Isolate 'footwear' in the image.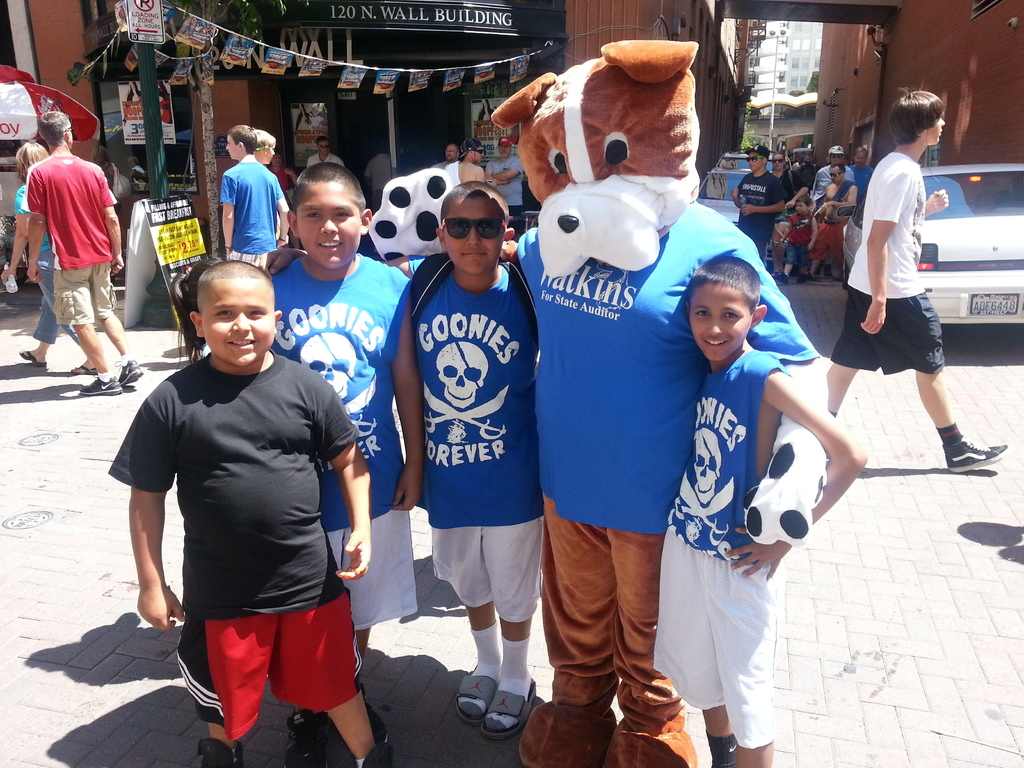
Isolated region: box=[80, 374, 127, 394].
